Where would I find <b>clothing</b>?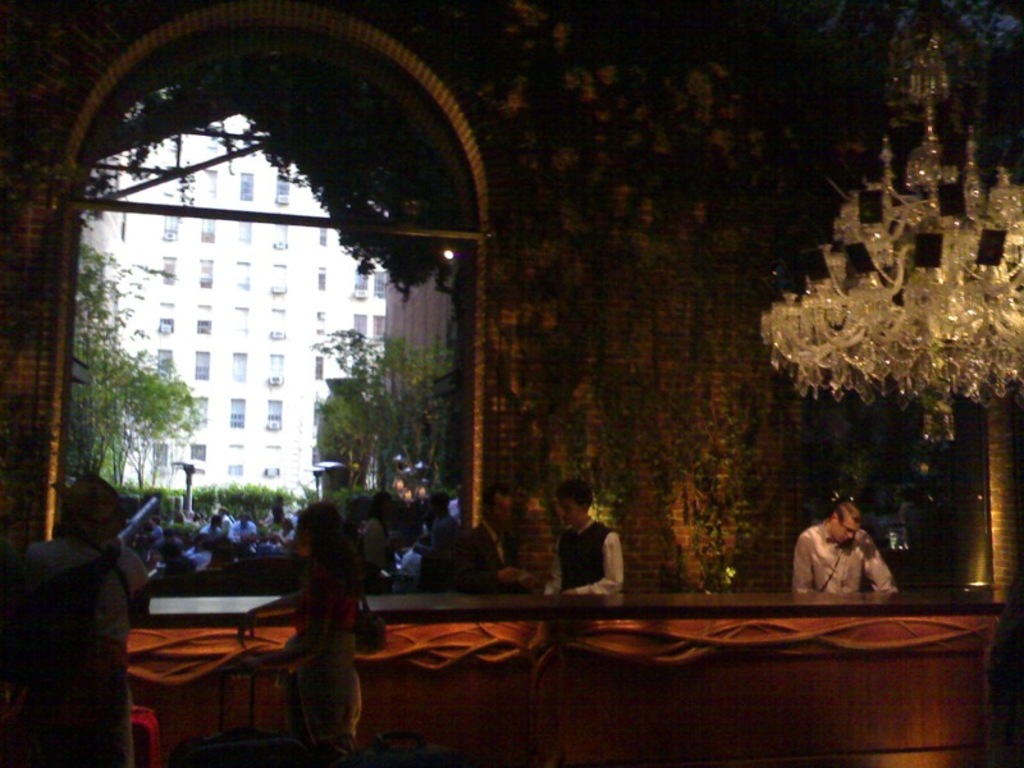
At detection(545, 516, 623, 598).
